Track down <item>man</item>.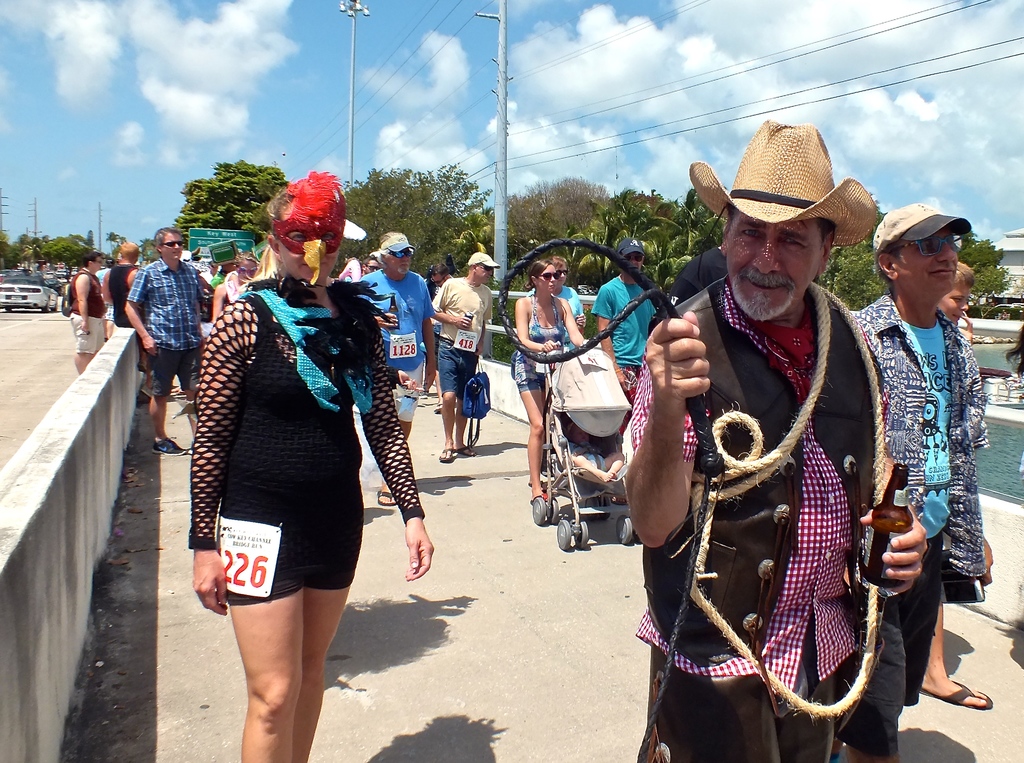
Tracked to left=938, top=262, right=998, bottom=713.
